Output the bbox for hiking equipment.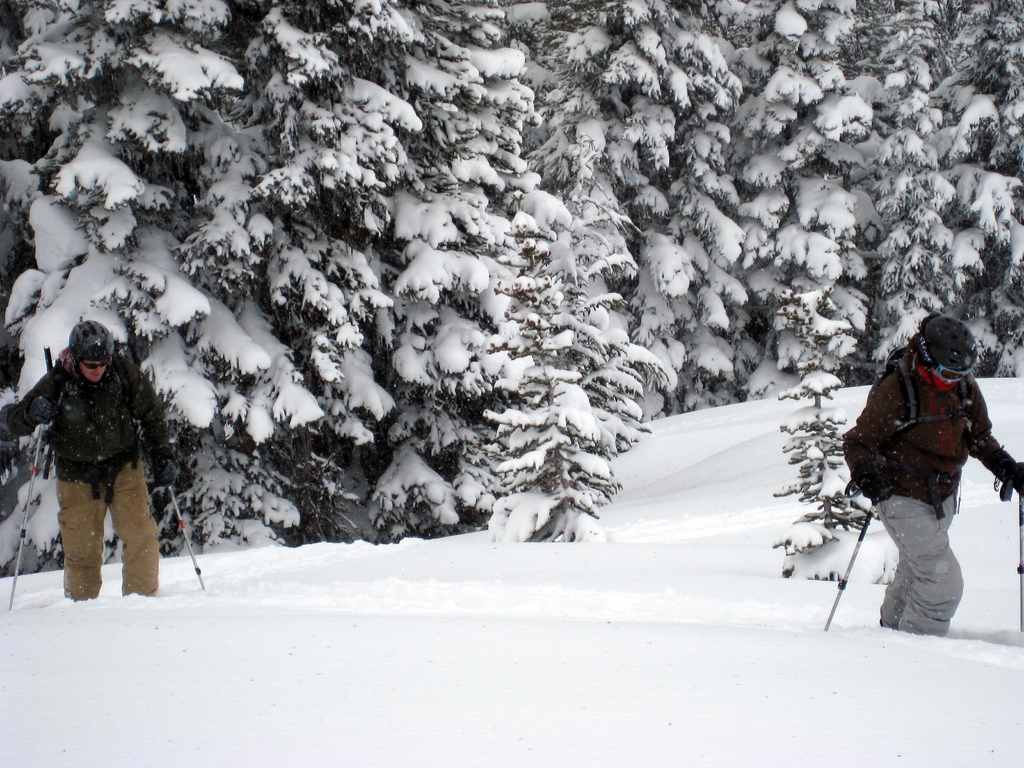
[left=1, top=415, right=56, bottom=610].
